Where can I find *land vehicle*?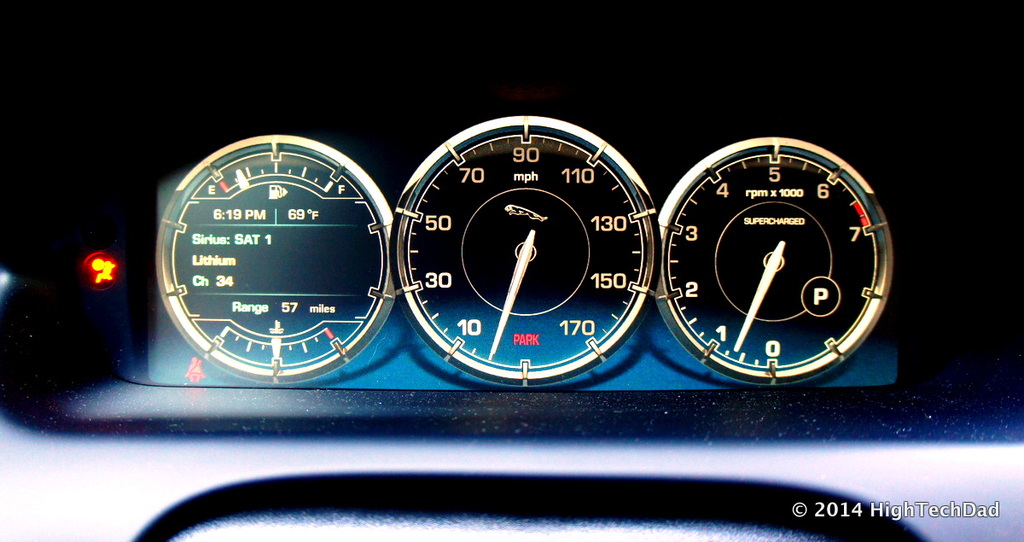
You can find it at <region>0, 0, 1023, 541</region>.
